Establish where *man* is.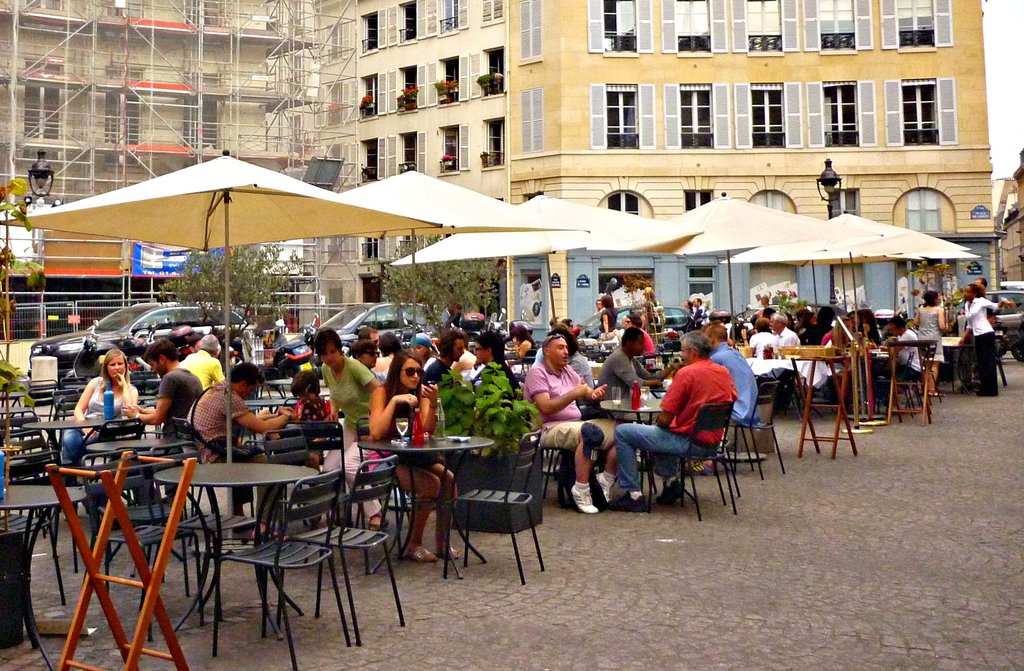
Established at bbox=[181, 332, 227, 387].
